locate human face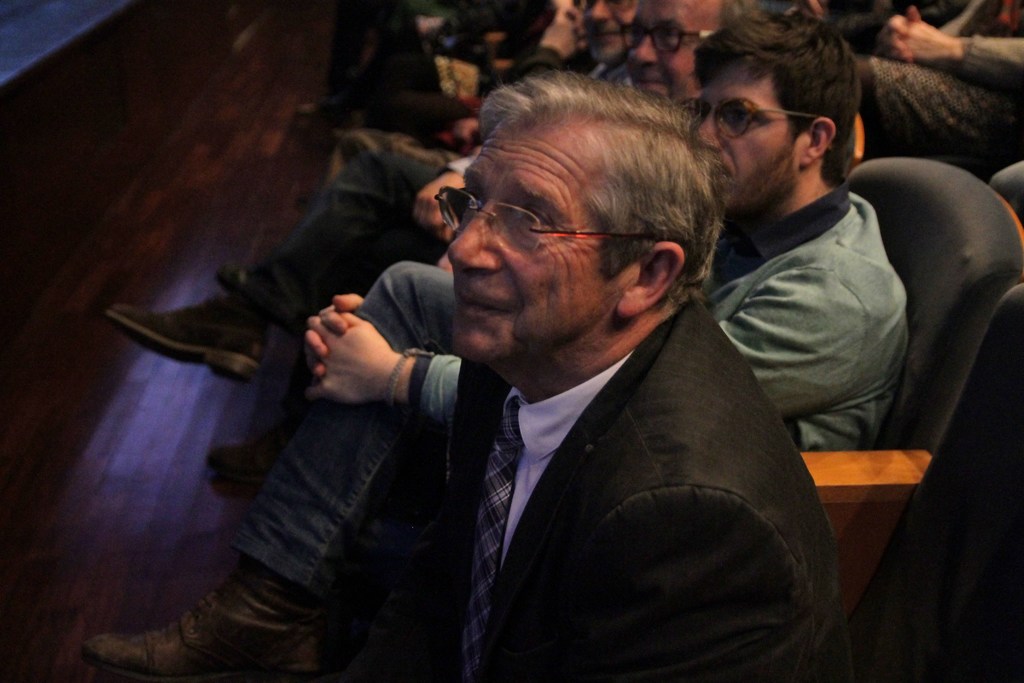
bbox=(691, 59, 799, 219)
